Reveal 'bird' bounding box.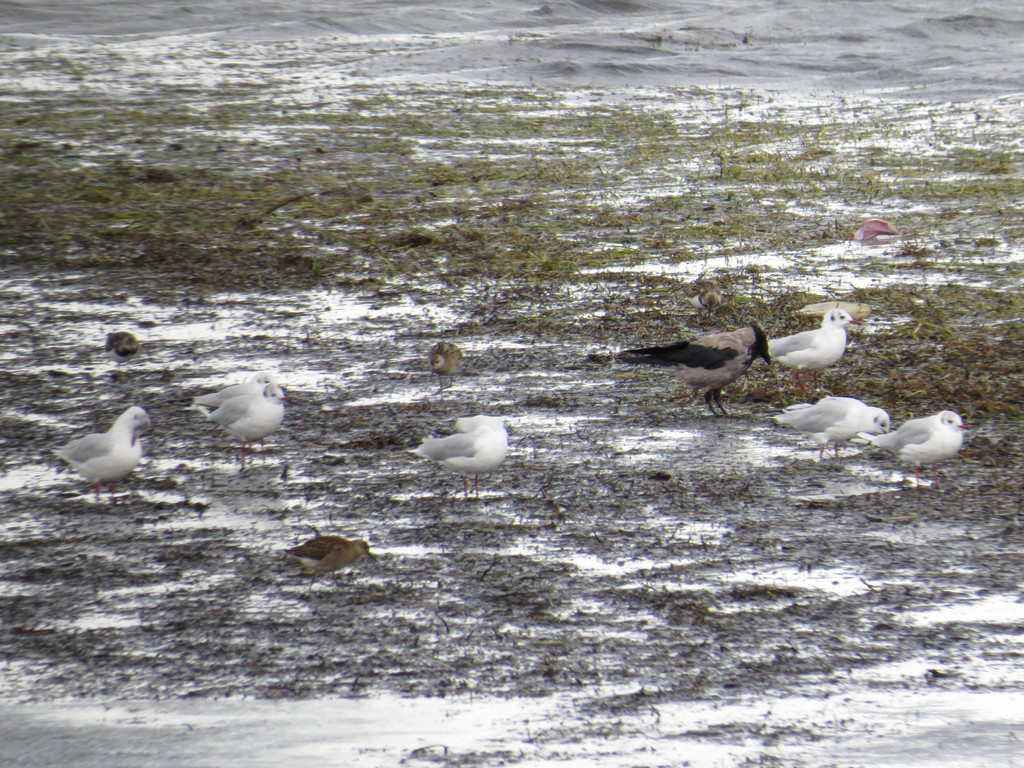
Revealed: l=404, t=410, r=513, b=500.
